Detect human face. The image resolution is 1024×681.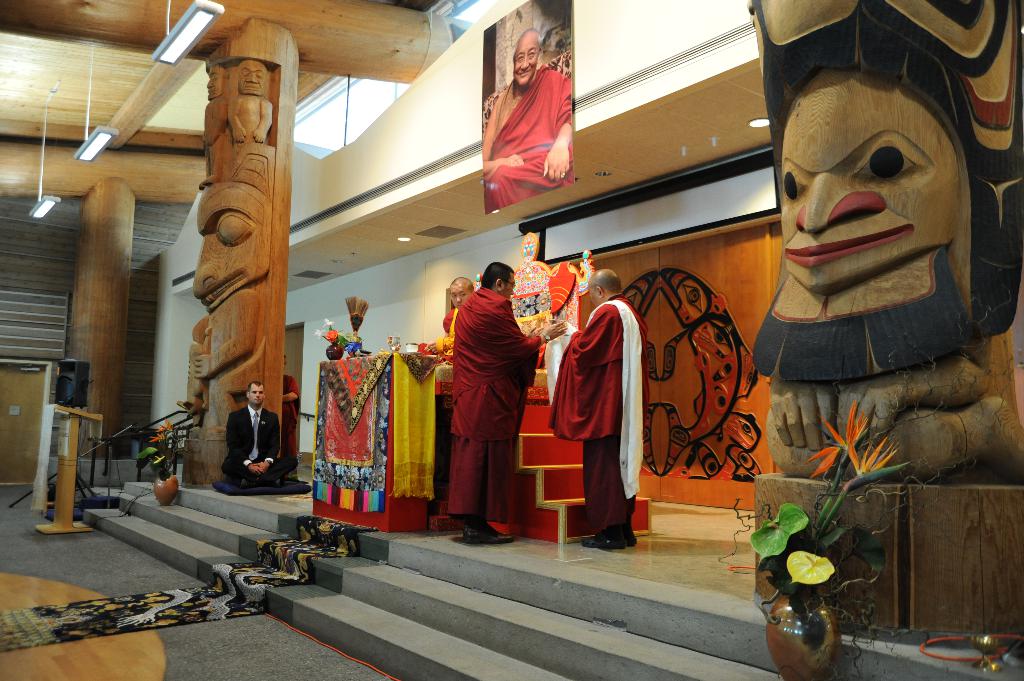
box=[770, 70, 988, 318].
